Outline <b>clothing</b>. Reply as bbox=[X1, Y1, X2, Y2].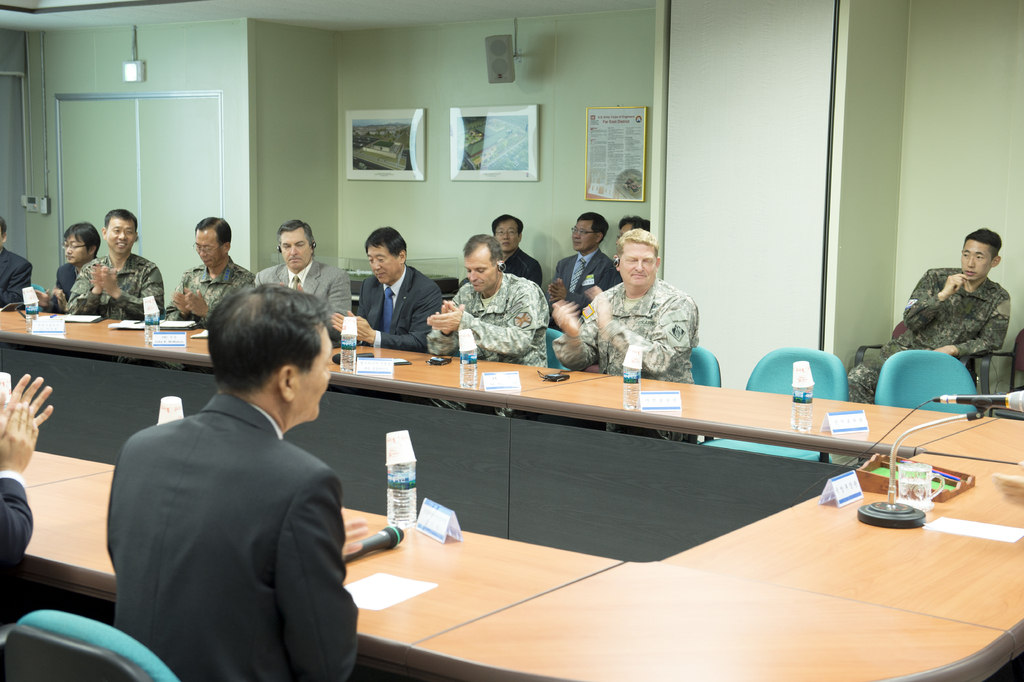
bbox=[546, 247, 613, 331].
